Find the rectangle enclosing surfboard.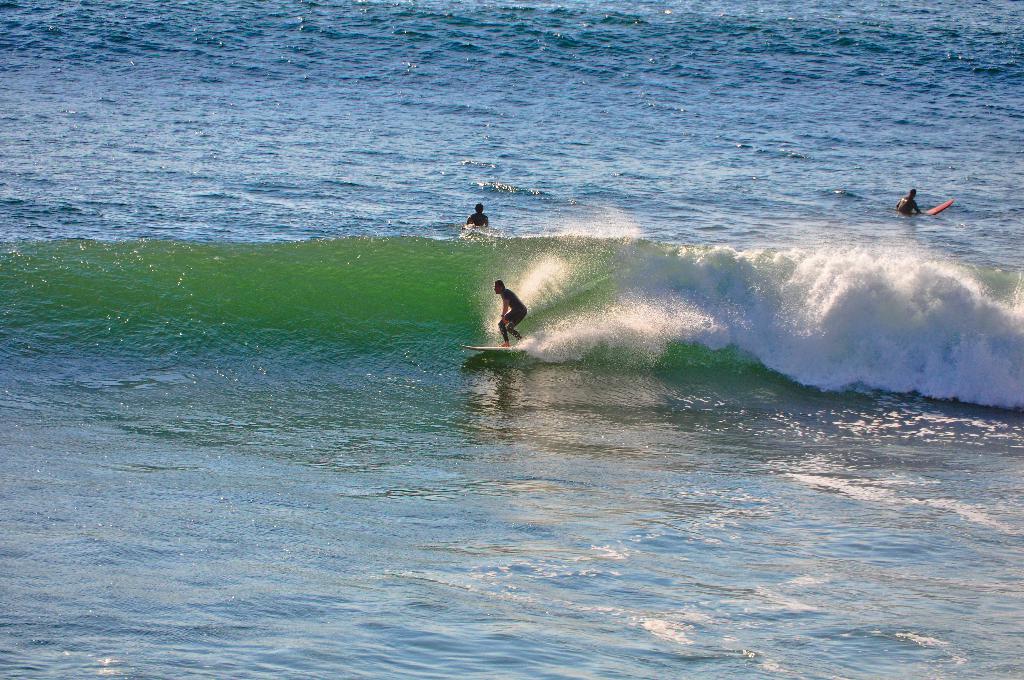
select_region(922, 200, 957, 218).
